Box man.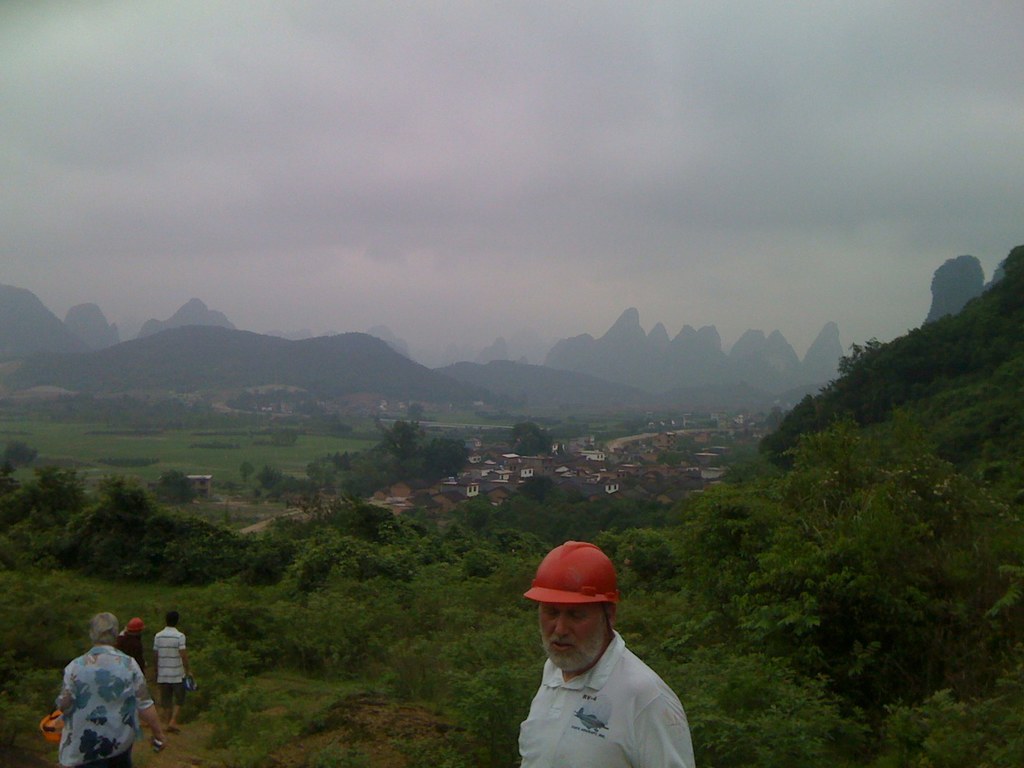
left=146, top=609, right=195, bottom=732.
